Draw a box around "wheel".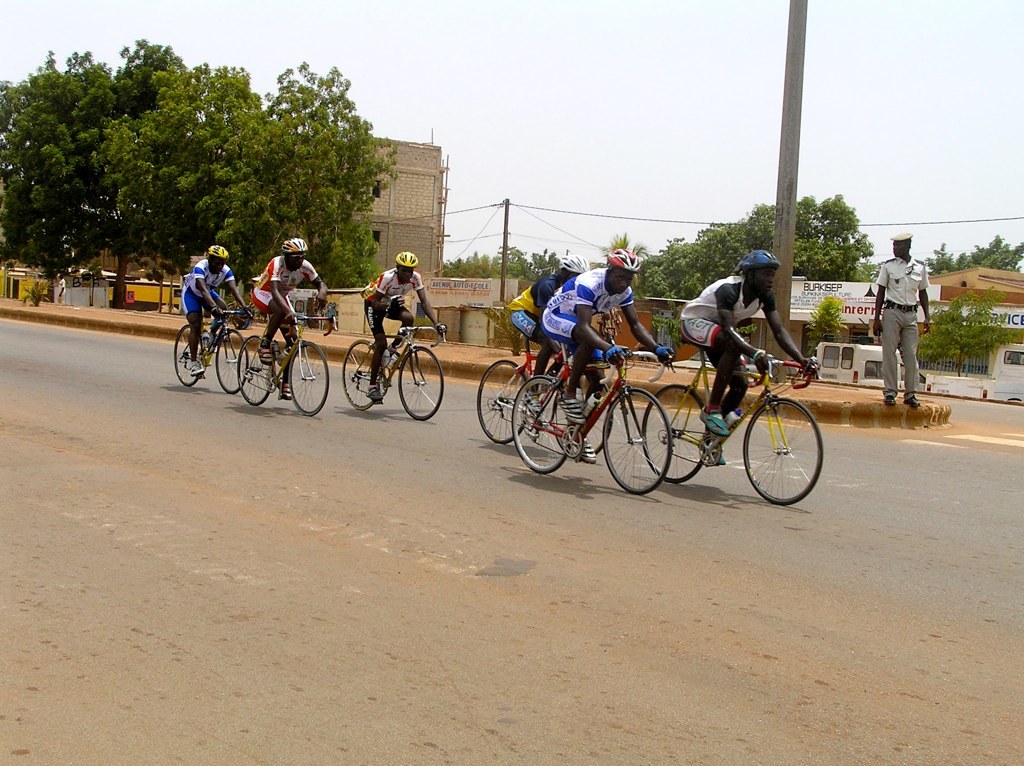
region(287, 342, 329, 416).
